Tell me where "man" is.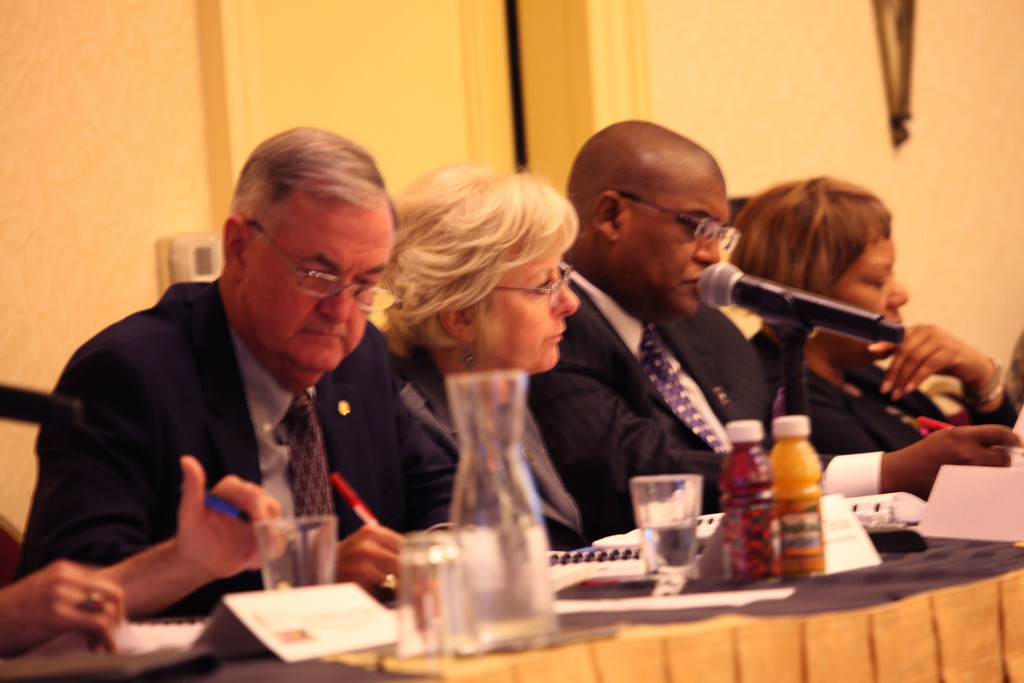
"man" is at 527, 119, 1018, 545.
